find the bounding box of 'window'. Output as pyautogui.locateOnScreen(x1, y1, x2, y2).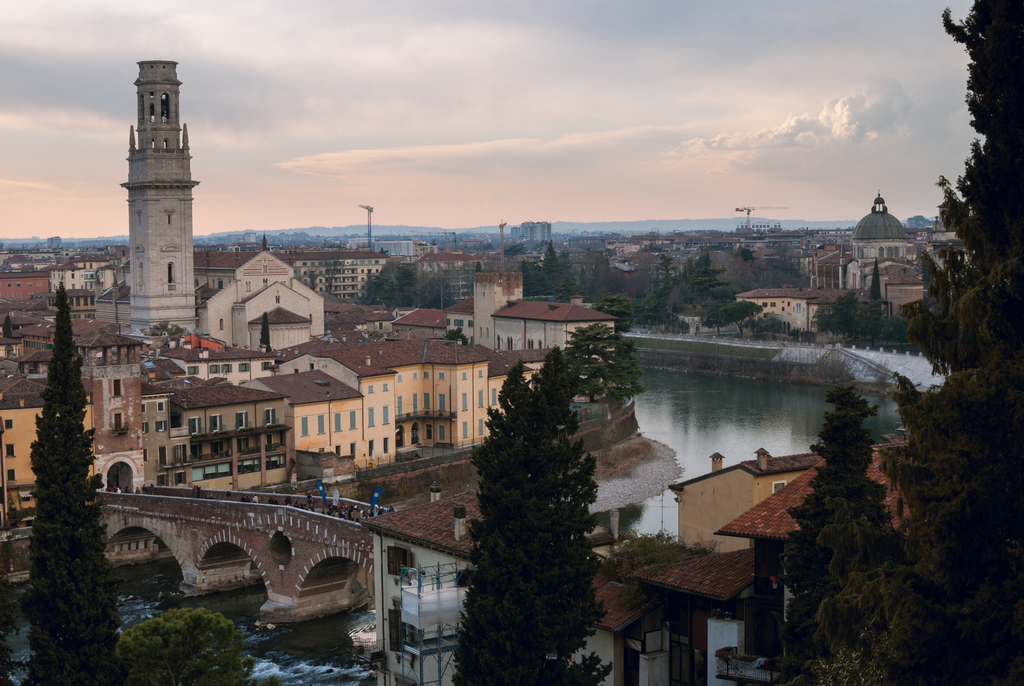
pyautogui.locateOnScreen(423, 390, 428, 410).
